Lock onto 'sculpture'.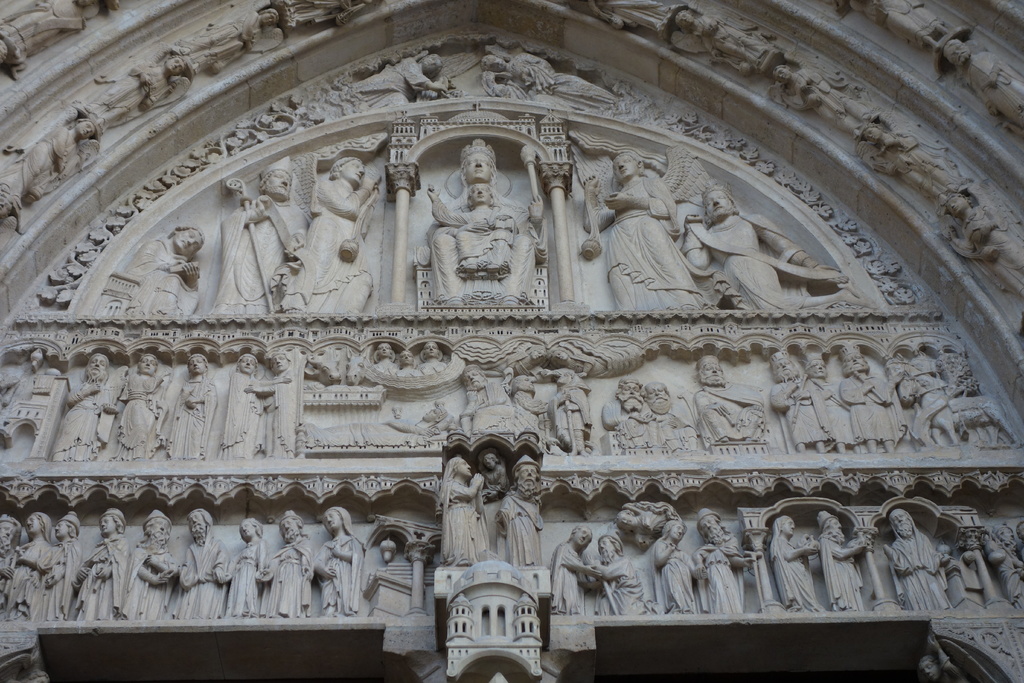
Locked: 583/3/672/35.
